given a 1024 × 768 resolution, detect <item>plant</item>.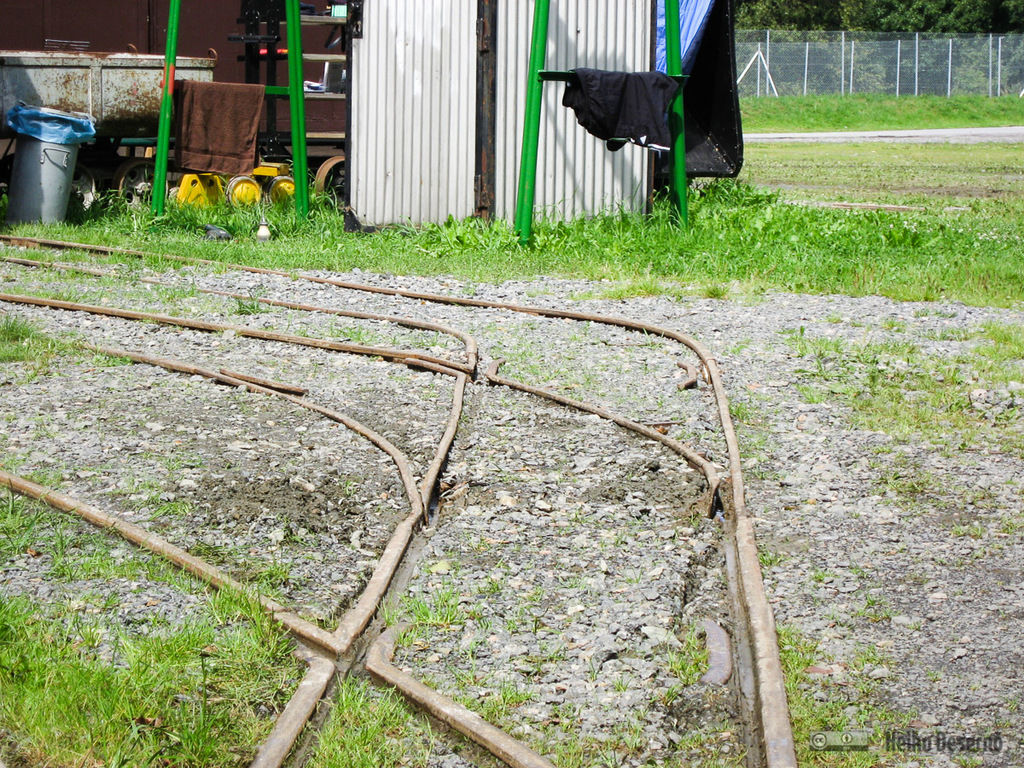
909, 618, 921, 630.
